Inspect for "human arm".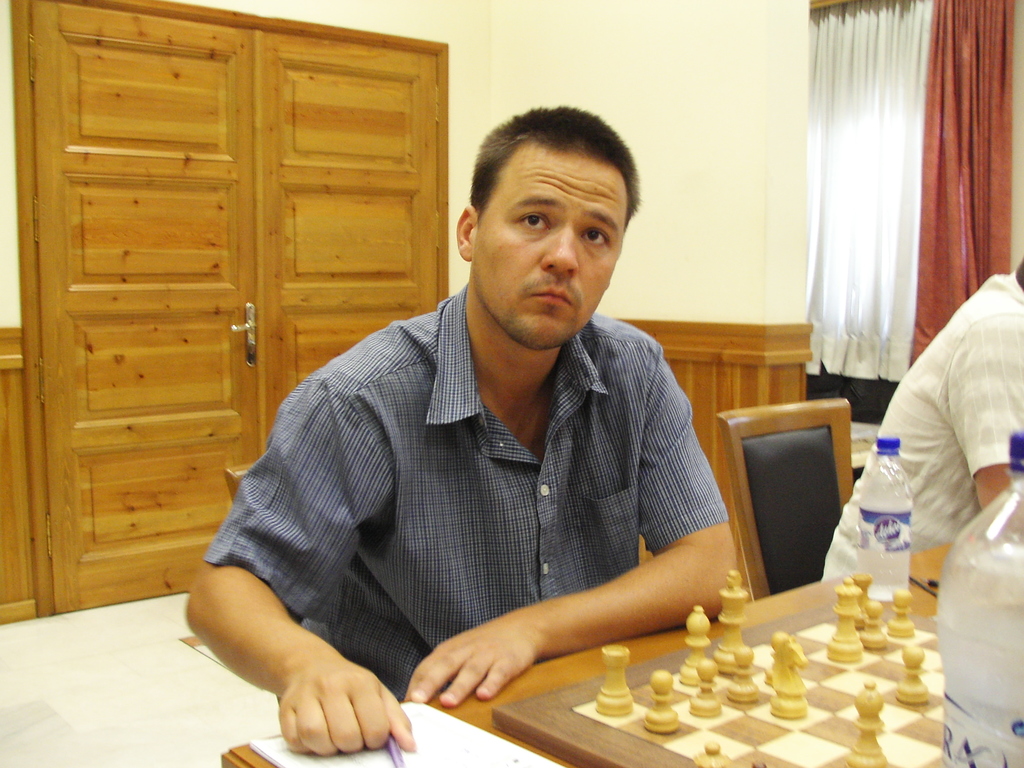
Inspection: 949,309,1022,526.
